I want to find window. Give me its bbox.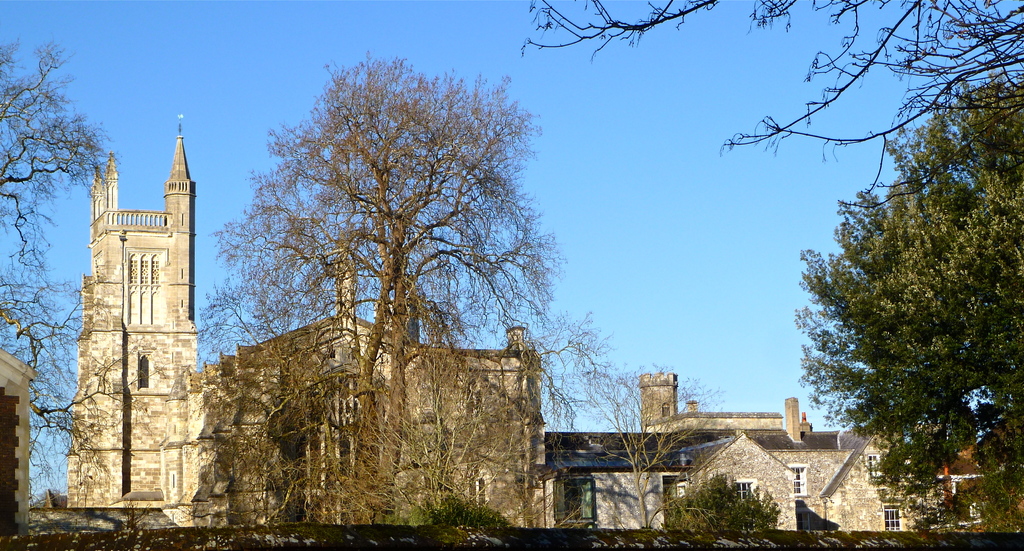
880, 503, 906, 528.
